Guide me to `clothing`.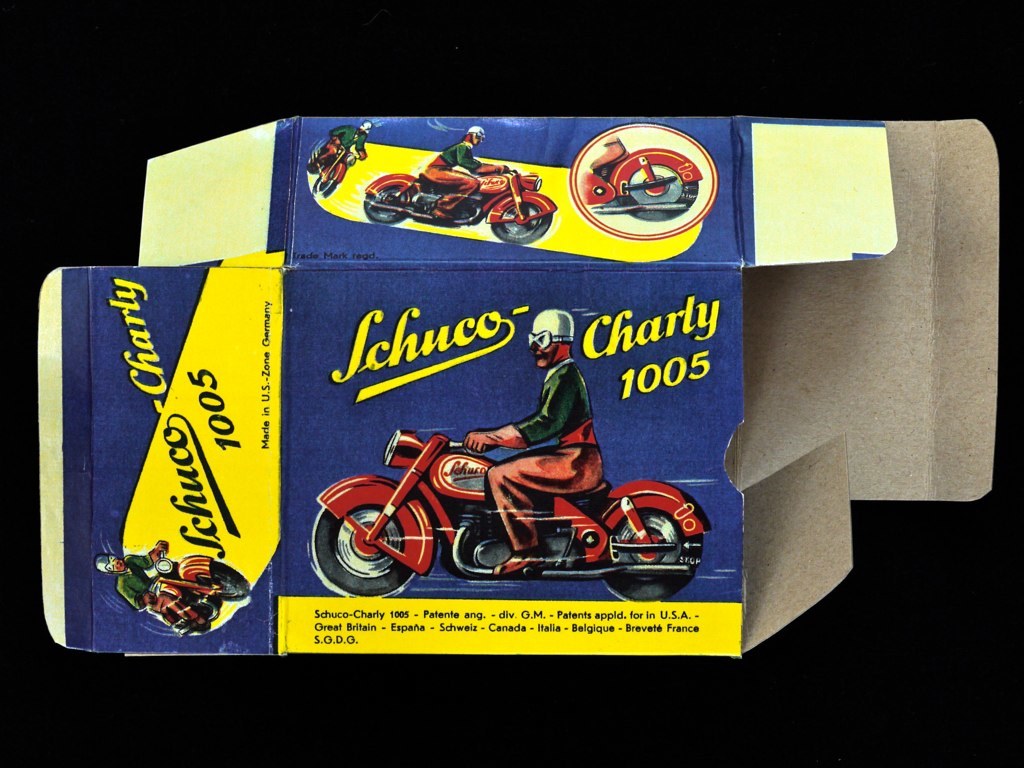
Guidance: [left=487, top=356, right=605, bottom=550].
